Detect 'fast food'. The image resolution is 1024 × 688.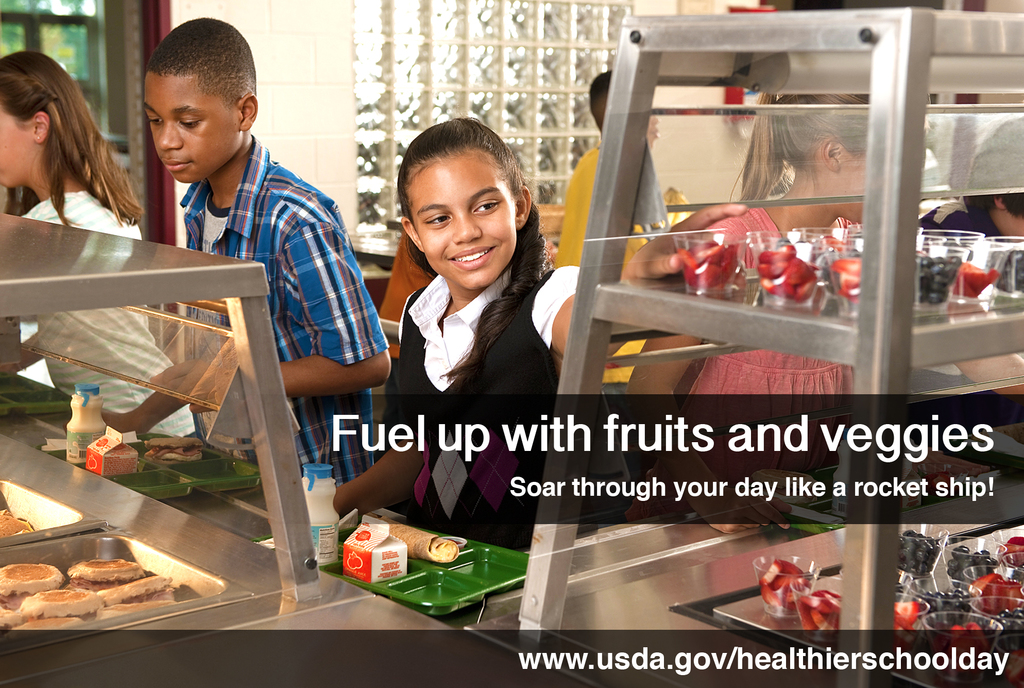
box=[381, 519, 461, 564].
